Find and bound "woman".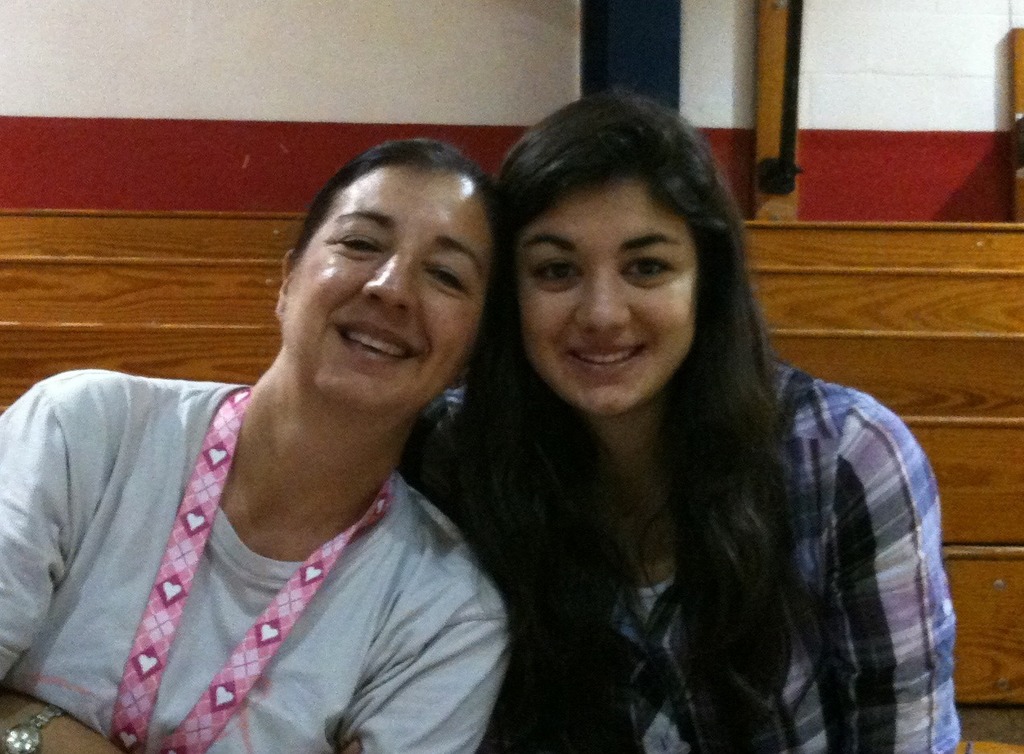
Bound: bbox=(422, 93, 960, 748).
